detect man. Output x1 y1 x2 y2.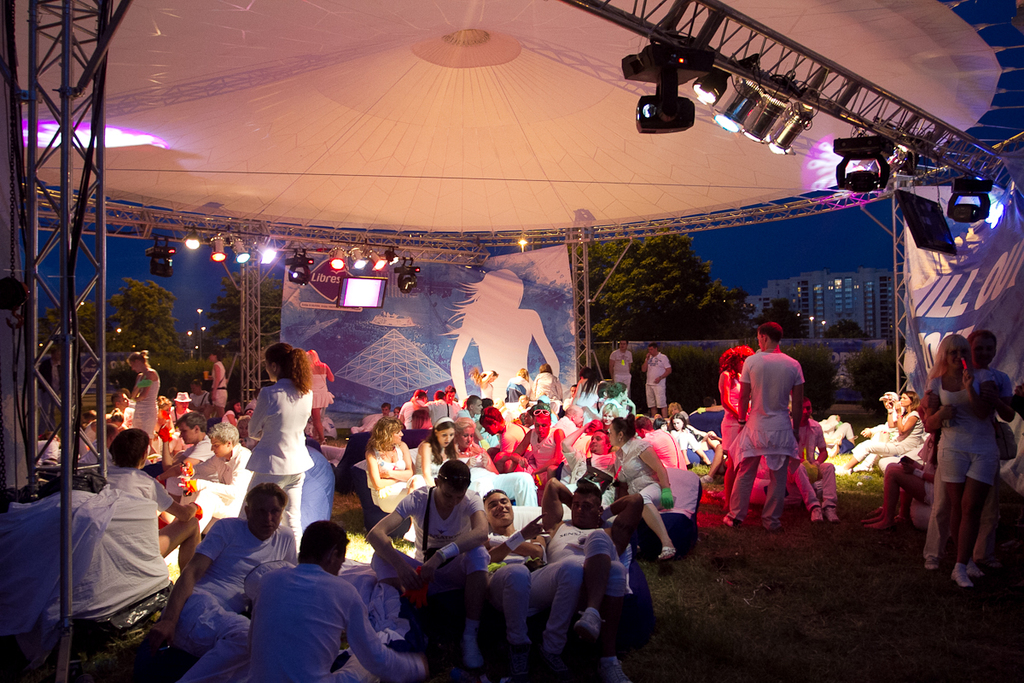
150 479 302 665.
